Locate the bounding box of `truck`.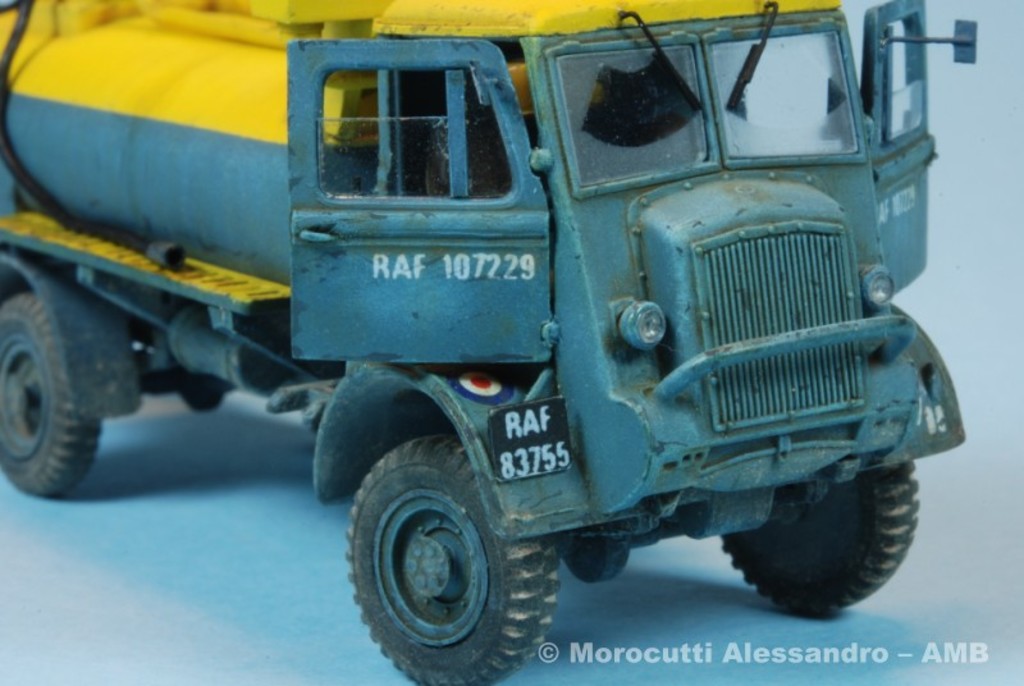
Bounding box: pyautogui.locateOnScreen(0, 0, 977, 683).
